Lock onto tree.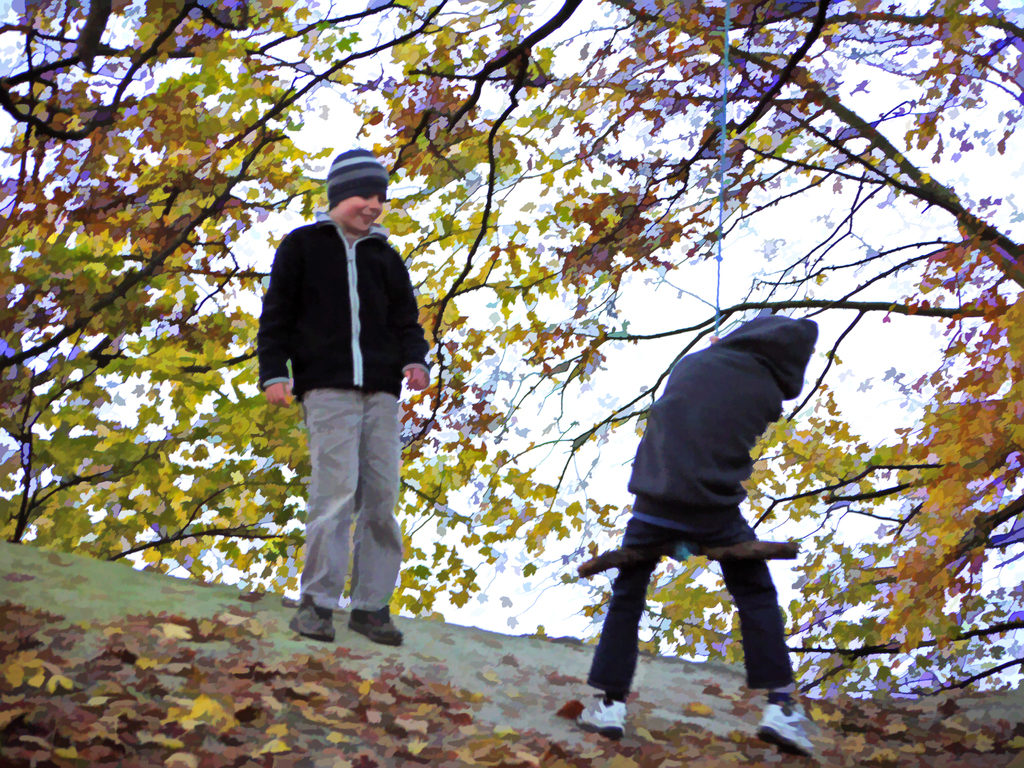
Locked: 0 0 1023 698.
